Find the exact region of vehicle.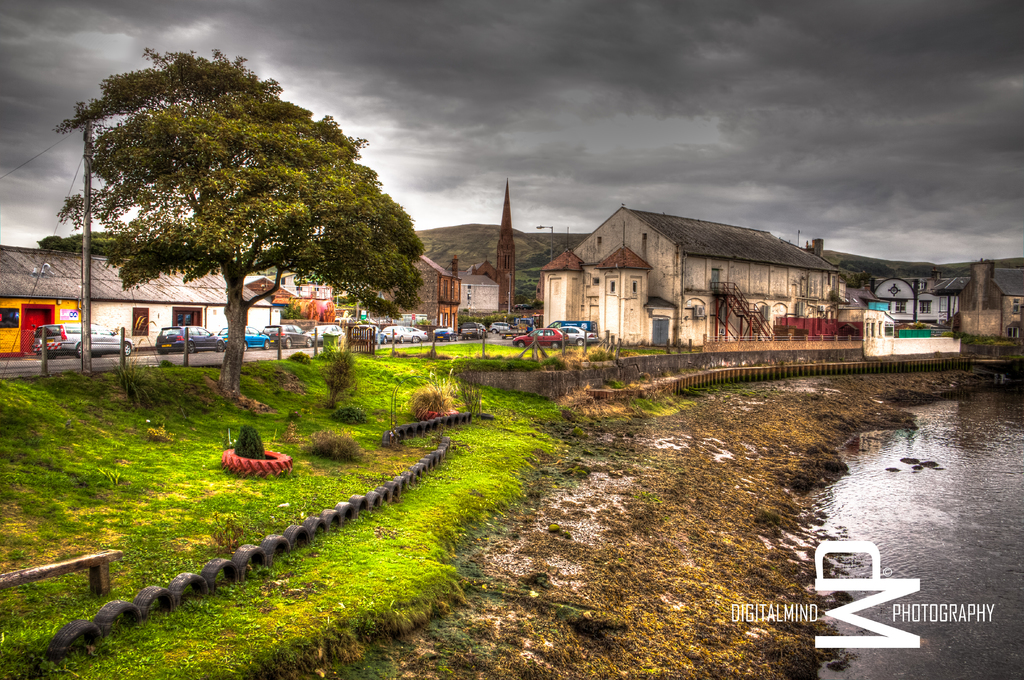
Exact region: x1=458 y1=324 x2=481 y2=341.
